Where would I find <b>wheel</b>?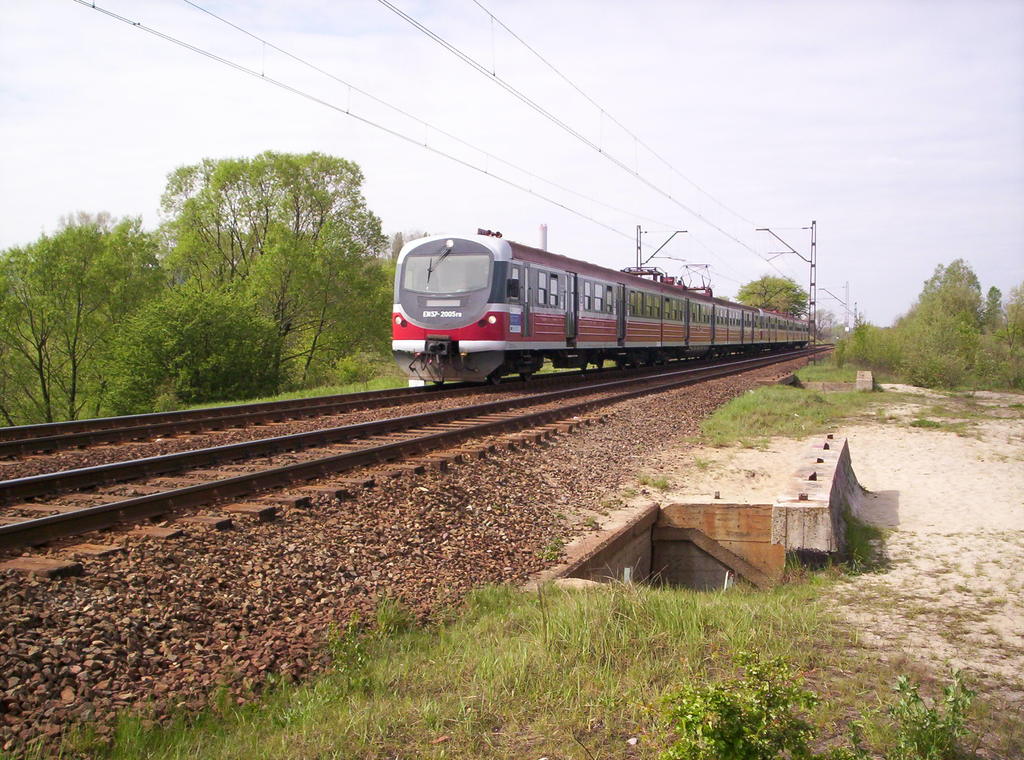
At (left=486, top=371, right=501, bottom=384).
